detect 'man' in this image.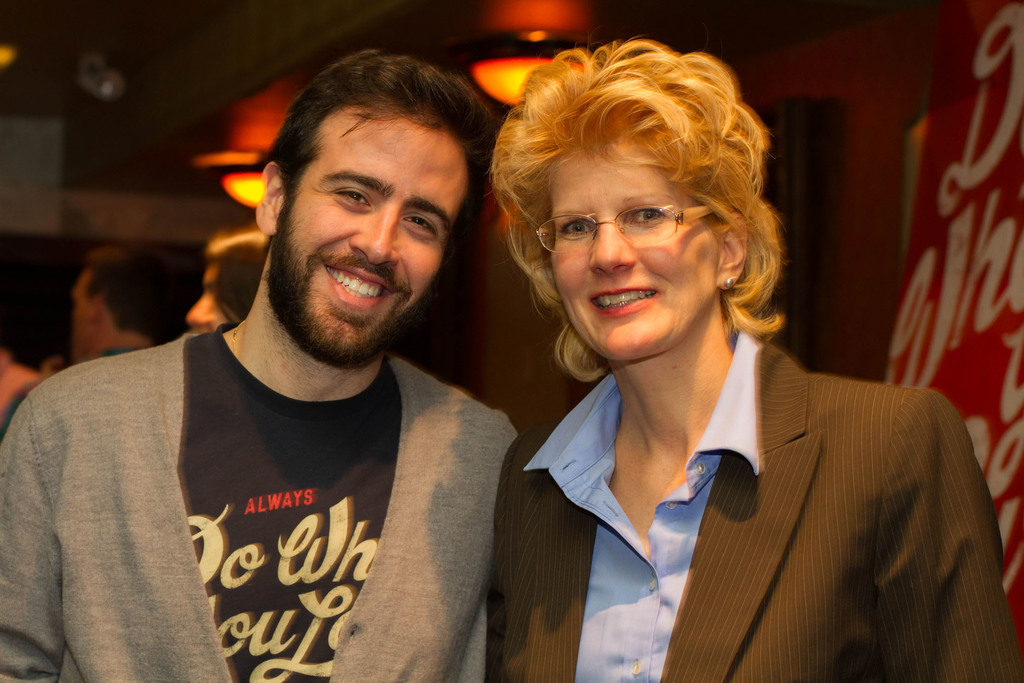
Detection: (left=3, top=245, right=201, bottom=423).
